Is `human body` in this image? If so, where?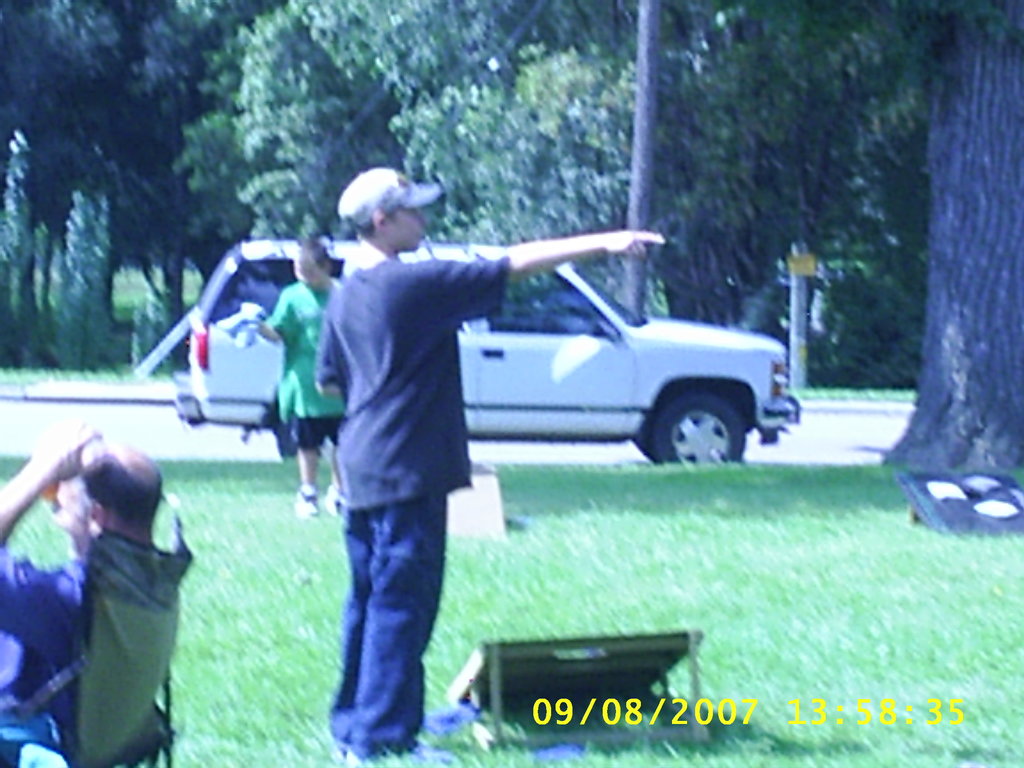
Yes, at <box>319,166,668,764</box>.
